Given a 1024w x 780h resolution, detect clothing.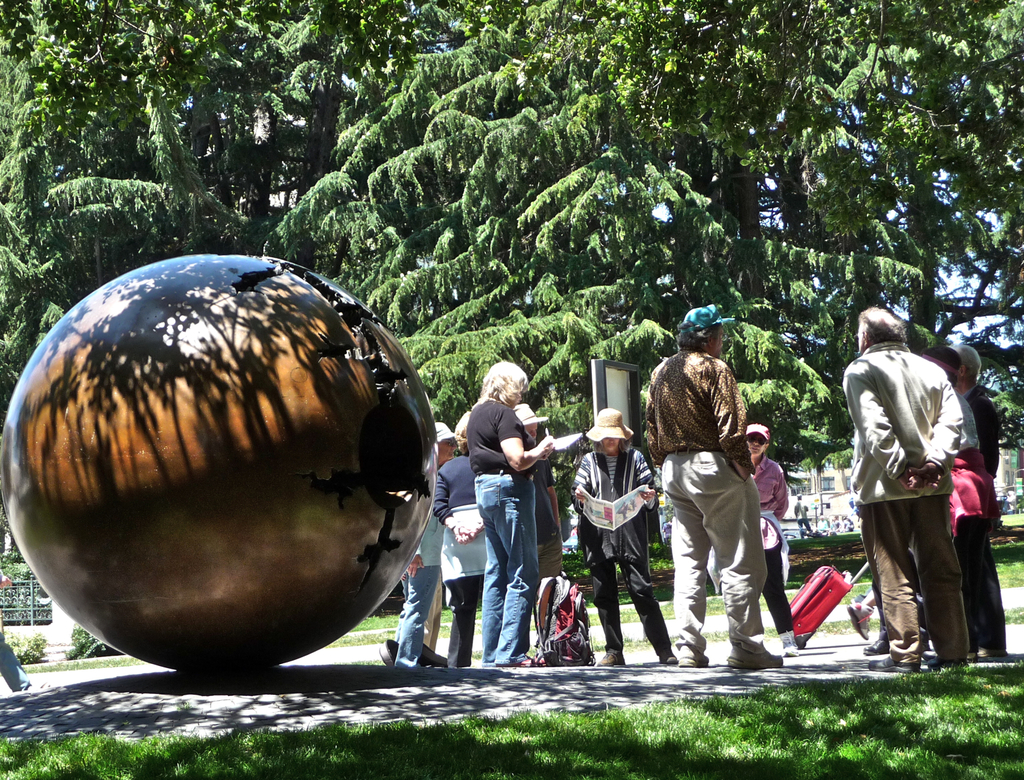
(x1=631, y1=364, x2=773, y2=652).
